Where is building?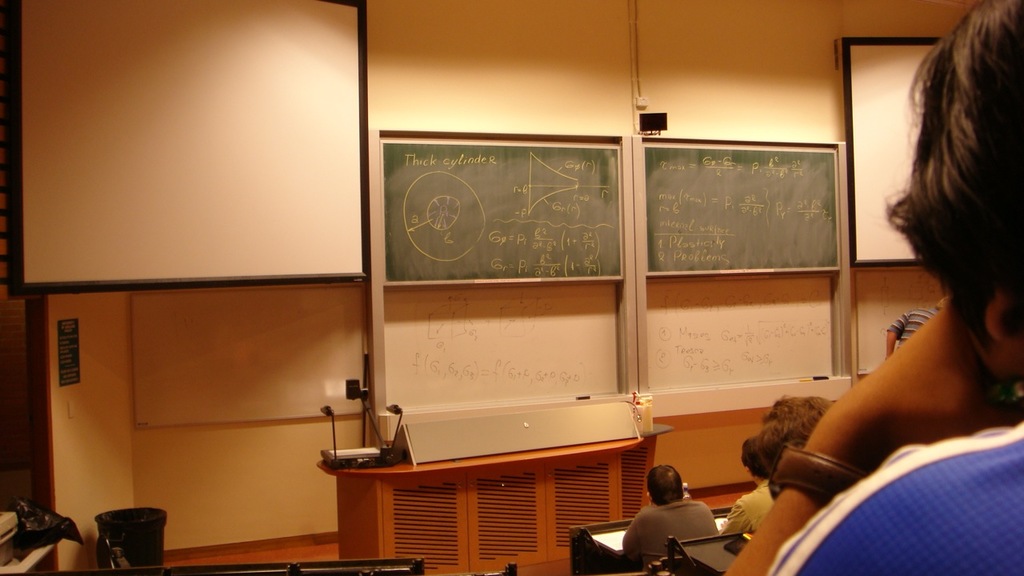
bbox=(0, 0, 1023, 575).
